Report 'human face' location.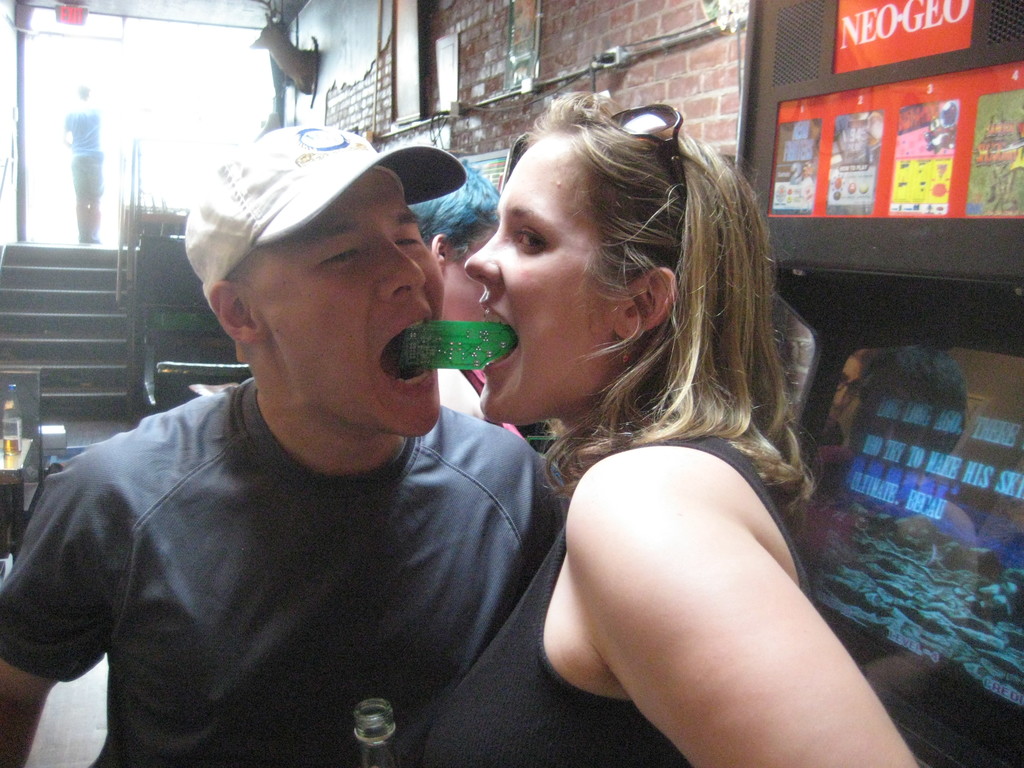
Report: [822,355,861,440].
